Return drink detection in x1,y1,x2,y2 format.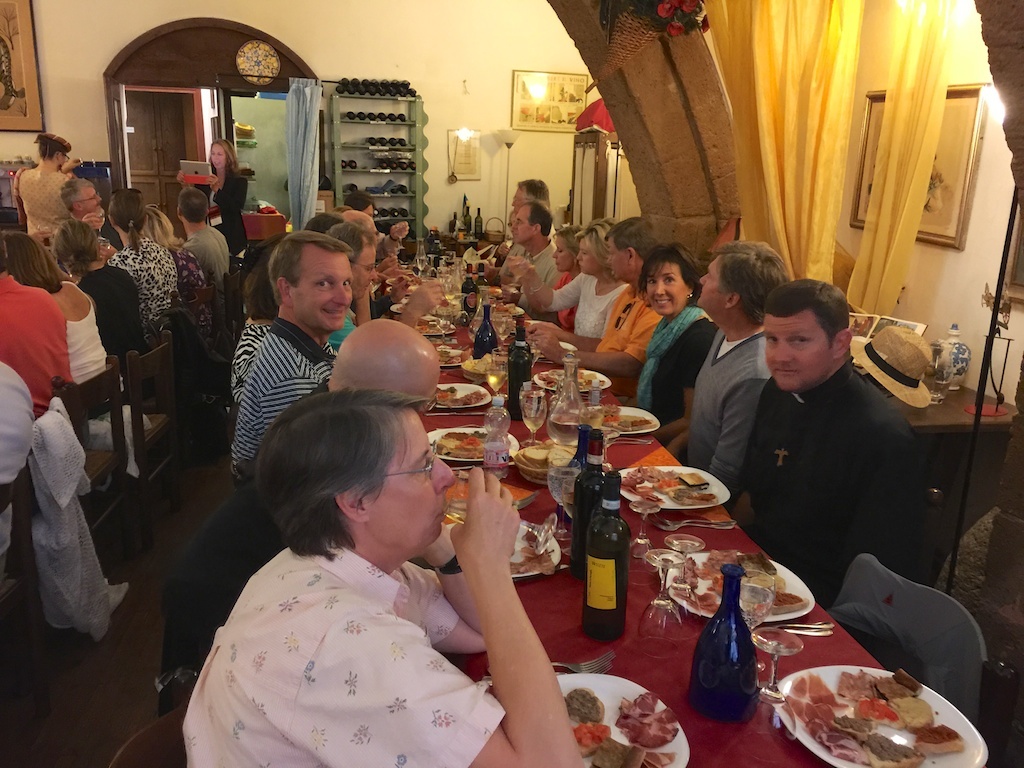
436,315,453,335.
